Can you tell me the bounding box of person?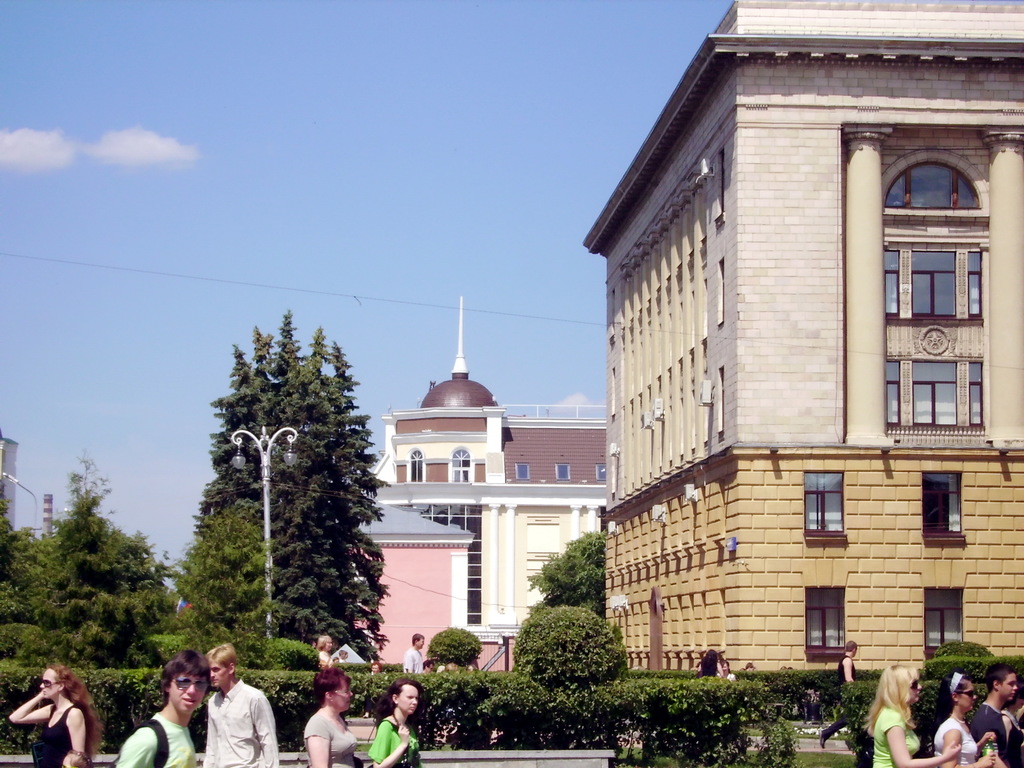
340 648 346 666.
